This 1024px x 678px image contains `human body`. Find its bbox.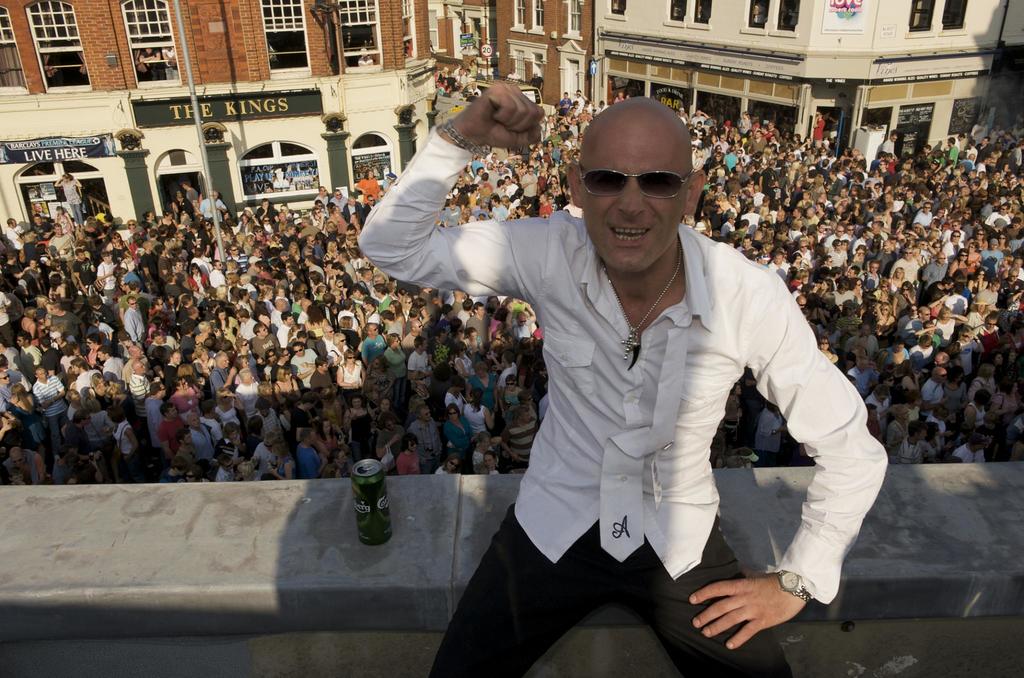
detection(1014, 141, 1022, 165).
